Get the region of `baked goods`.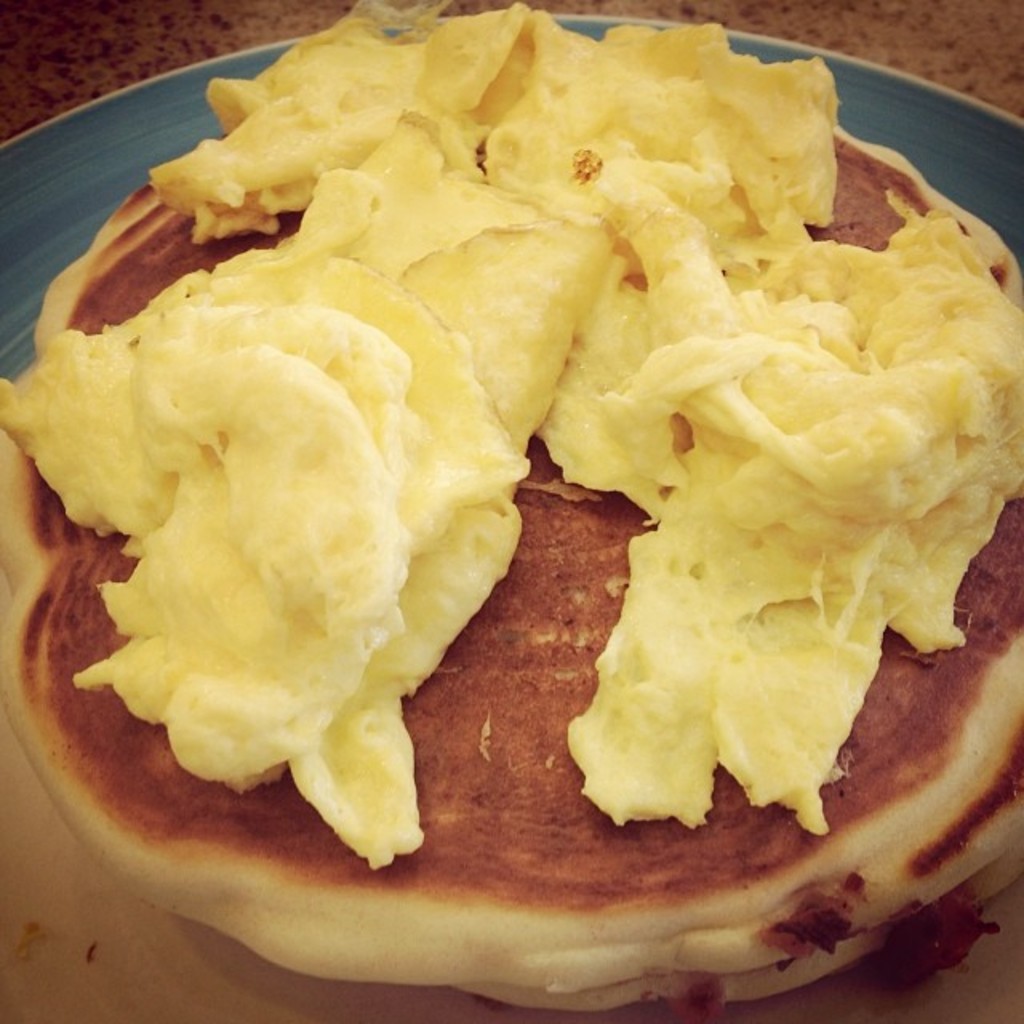
(left=0, top=102, right=1003, bottom=1006).
